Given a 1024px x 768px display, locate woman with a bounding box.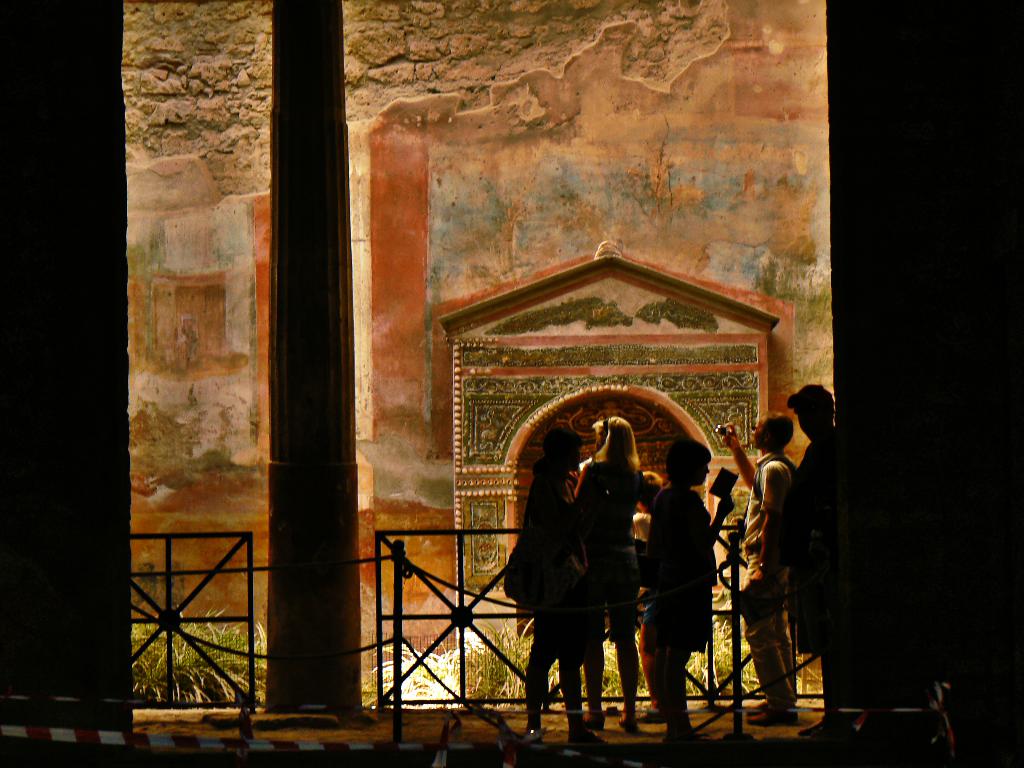
Located: 581 414 650 723.
